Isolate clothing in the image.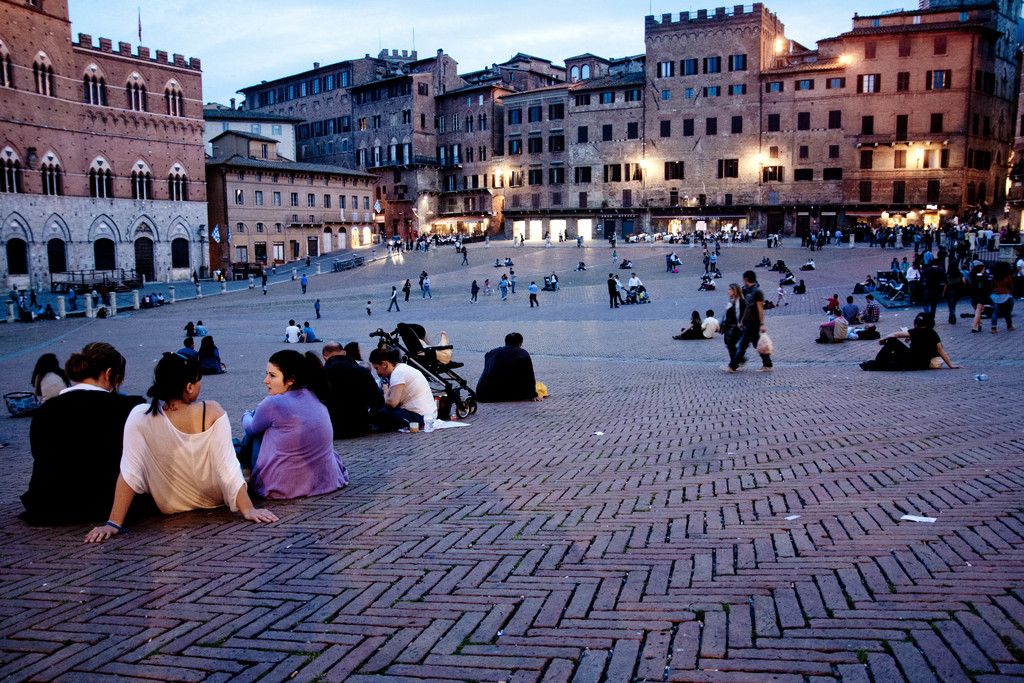
Isolated region: rect(384, 354, 440, 431).
